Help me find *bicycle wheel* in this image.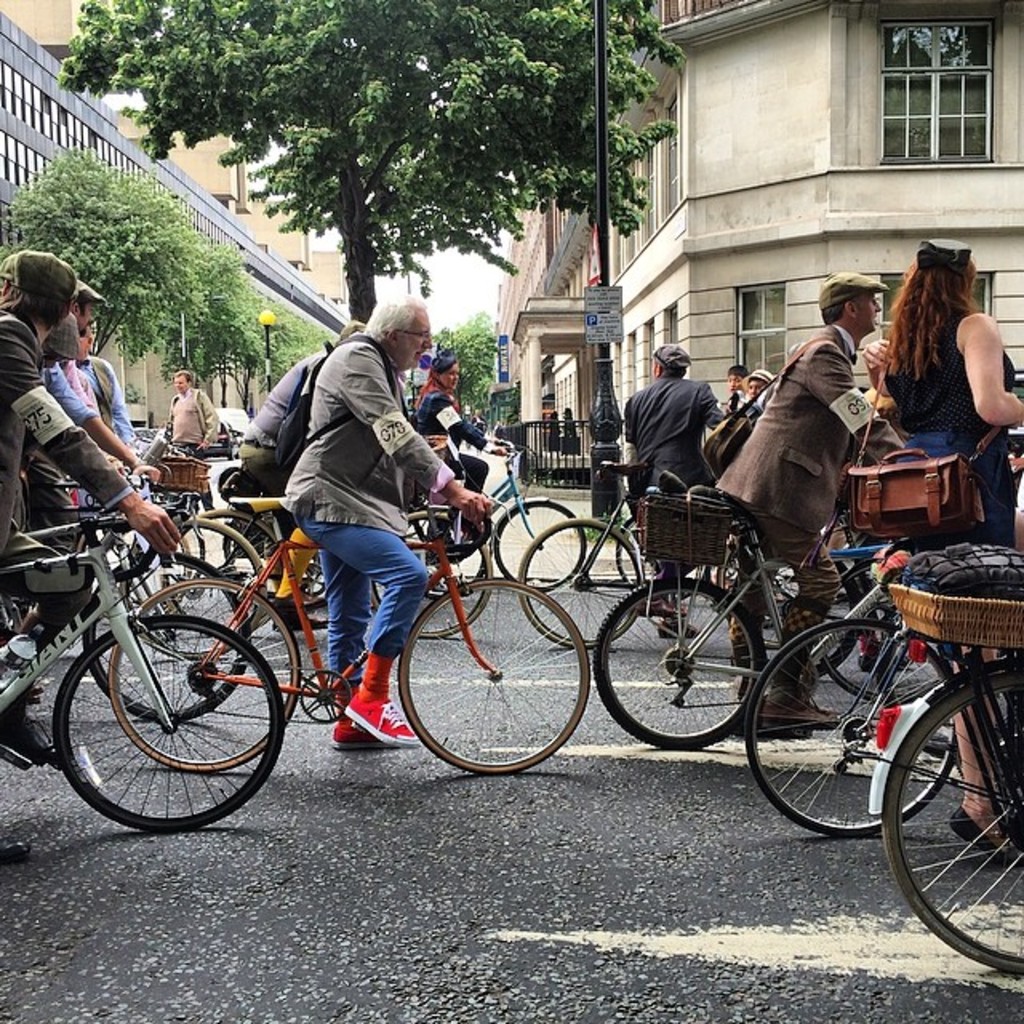
Found it: left=520, top=515, right=646, bottom=643.
